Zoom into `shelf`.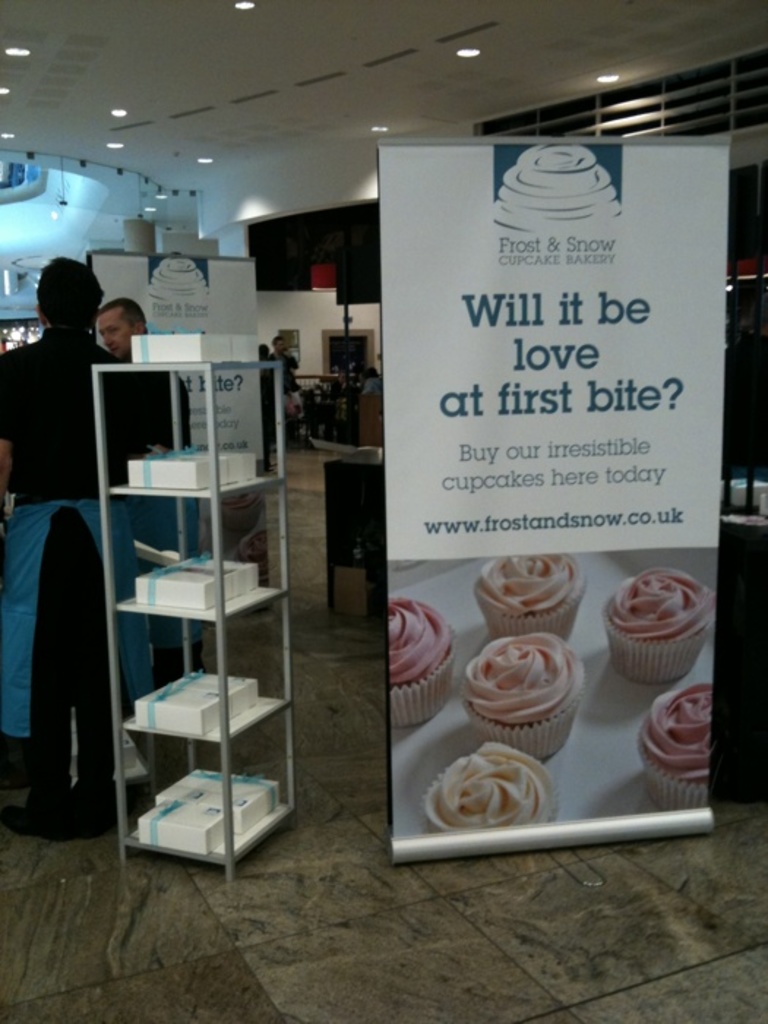
Zoom target: (x1=92, y1=358, x2=278, y2=881).
